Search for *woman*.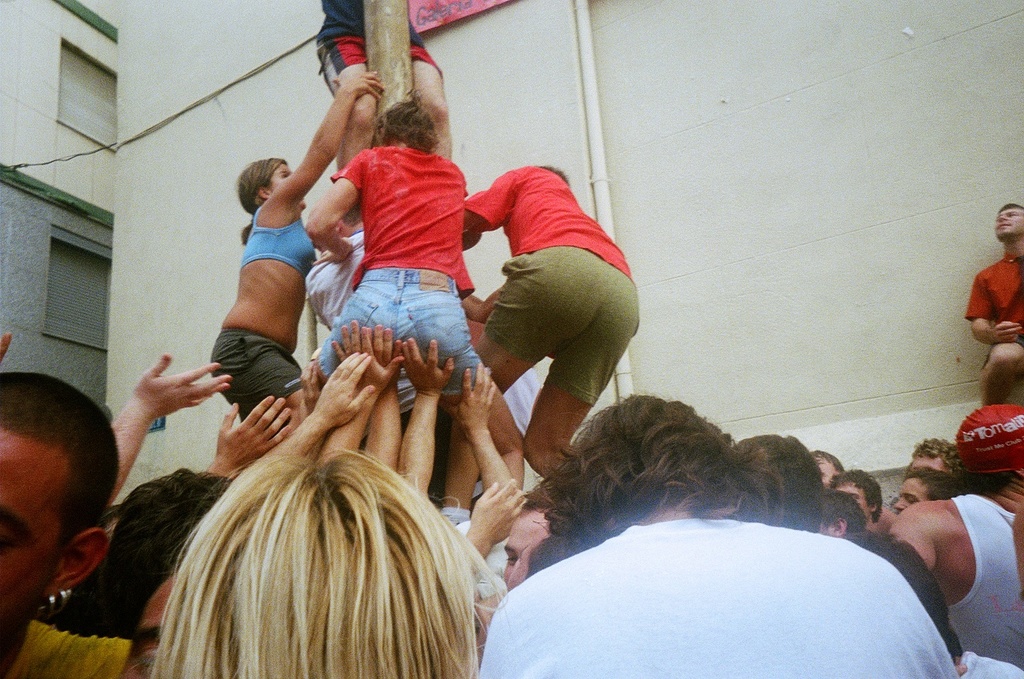
Found at [141, 351, 478, 666].
